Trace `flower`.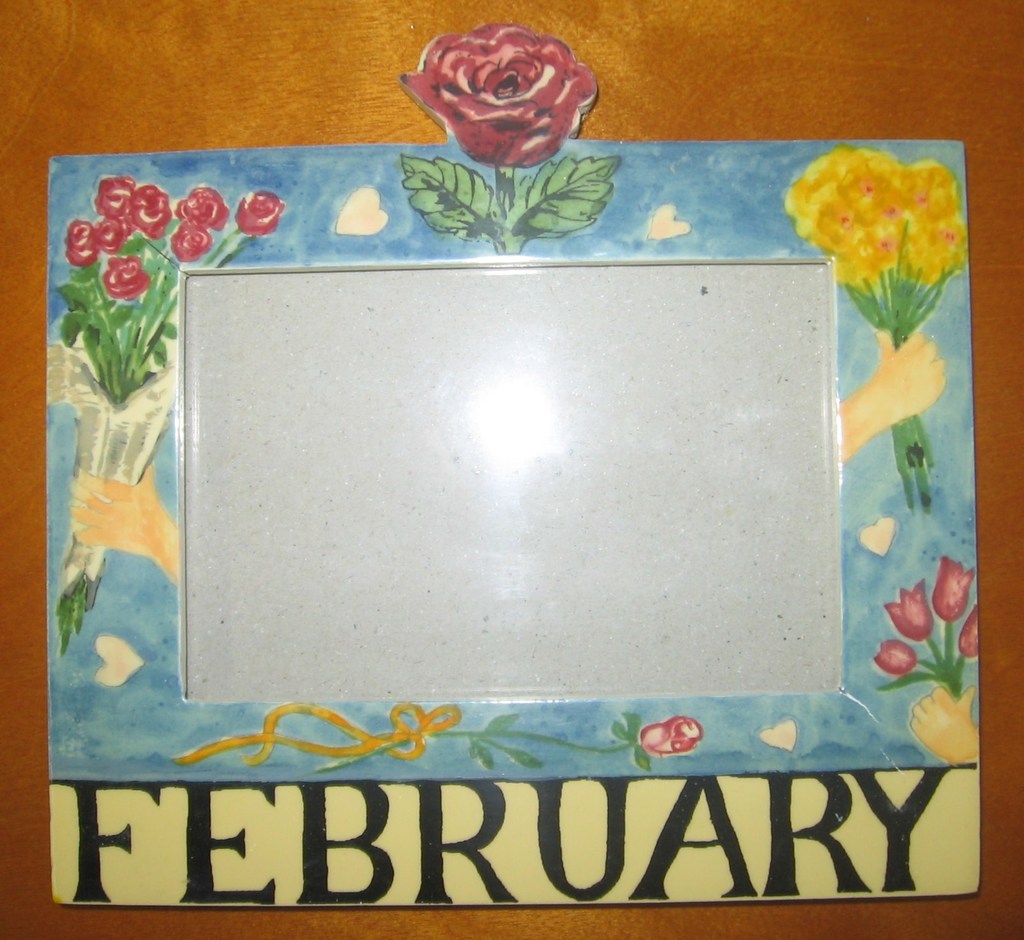
Traced to bbox=[872, 634, 917, 676].
